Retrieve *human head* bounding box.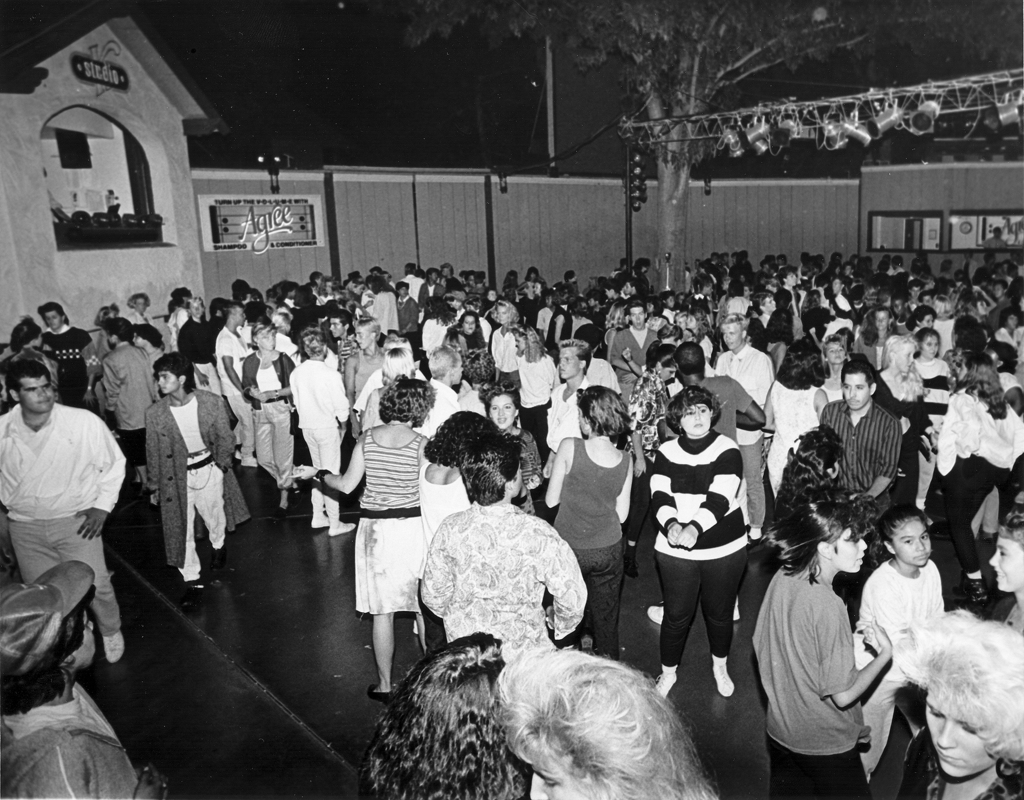
Bounding box: {"left": 877, "top": 505, "right": 932, "bottom": 567}.
